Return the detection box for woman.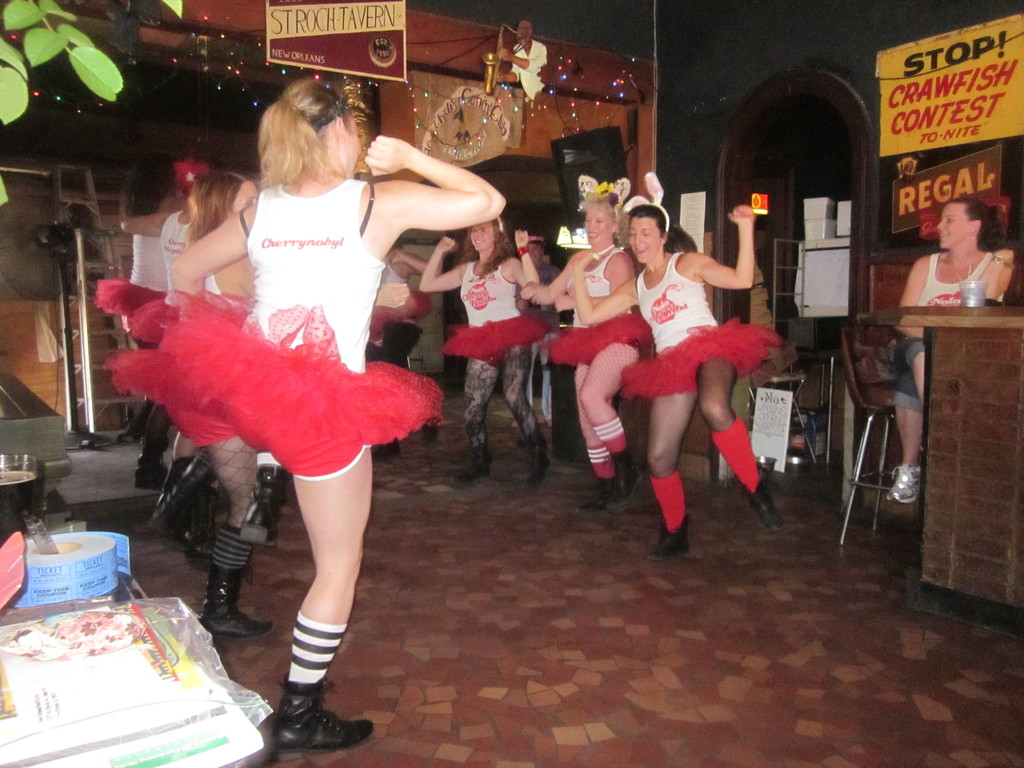
select_region(95, 168, 188, 490).
